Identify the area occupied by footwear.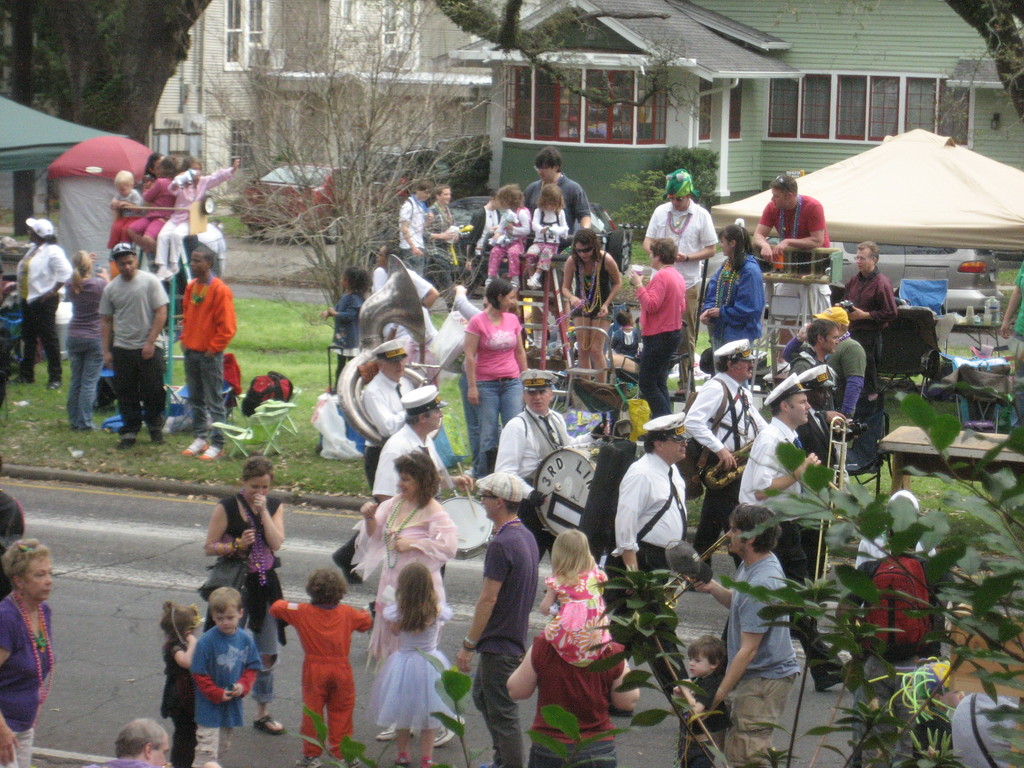
Area: 149:428:165:446.
